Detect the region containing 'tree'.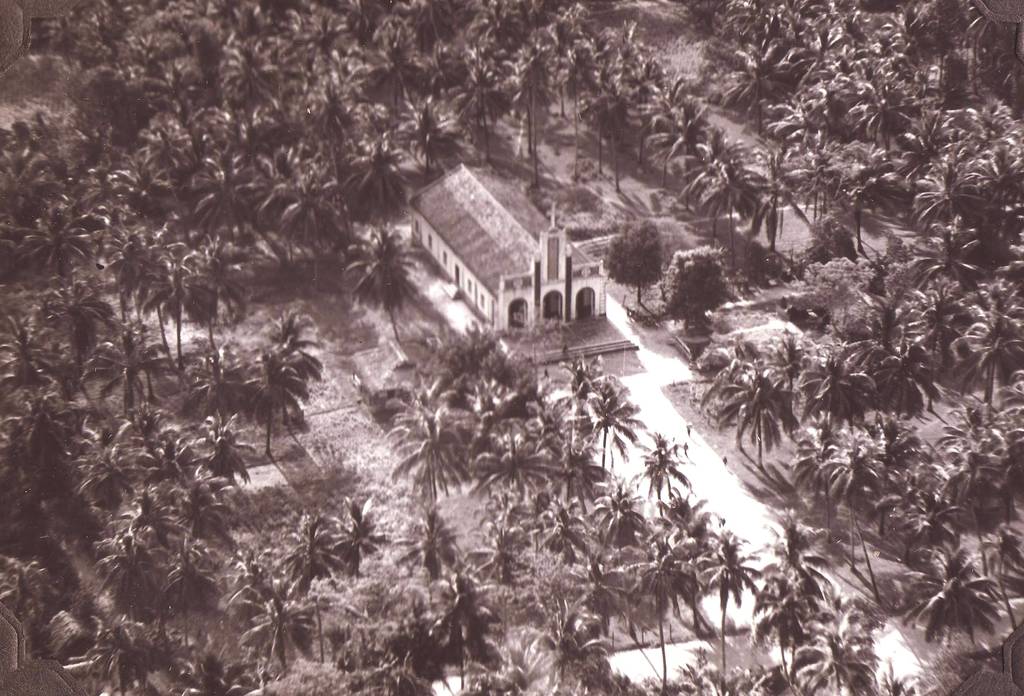
745/571/816/695.
